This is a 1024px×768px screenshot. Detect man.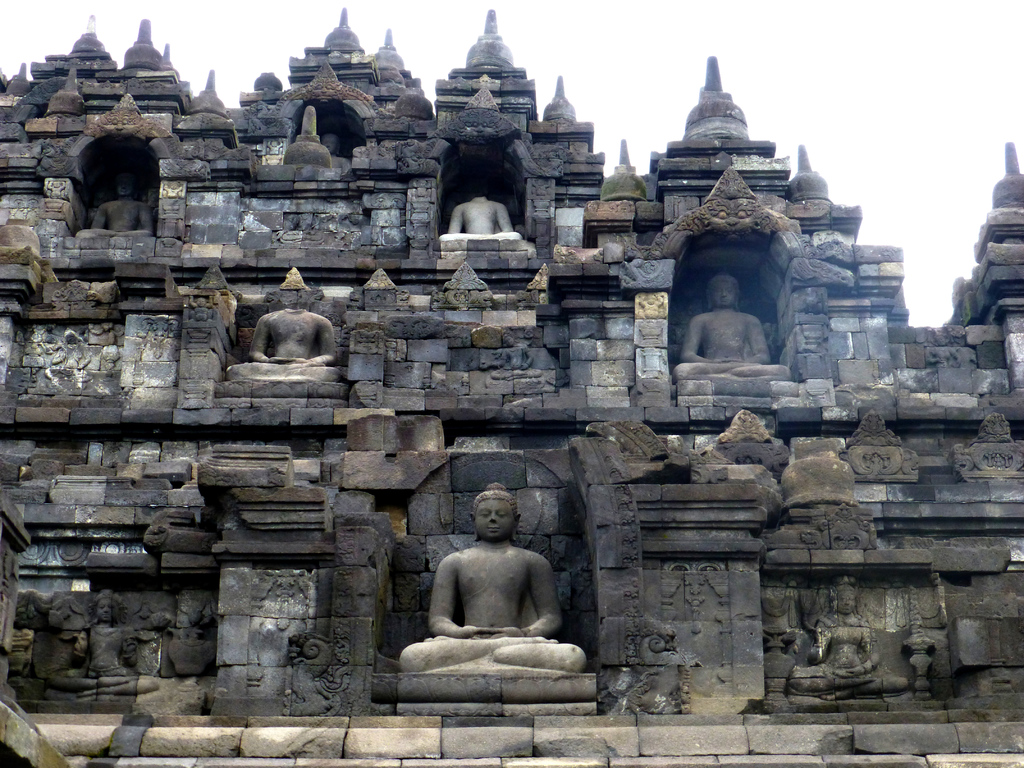
[787, 581, 908, 699].
